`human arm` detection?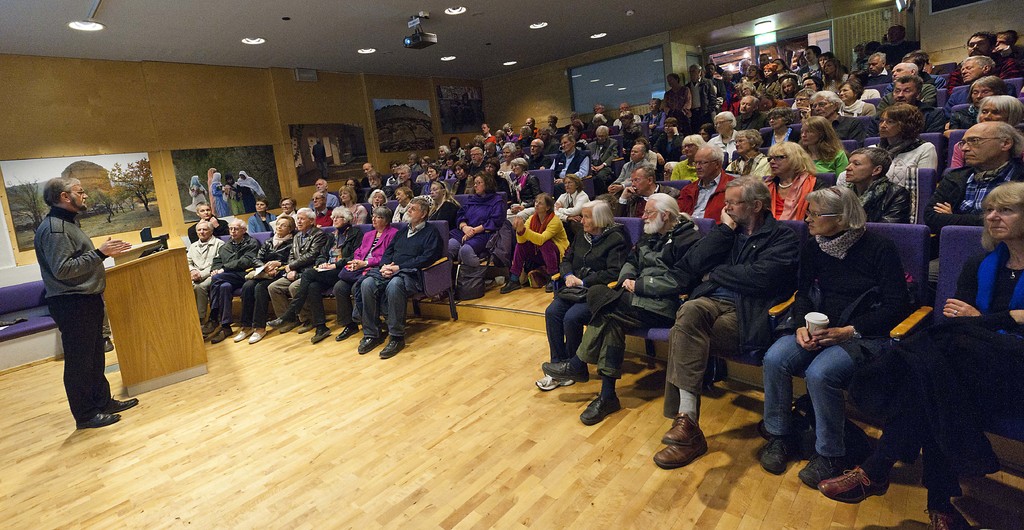
pyautogui.locateOnScreen(706, 223, 790, 294)
